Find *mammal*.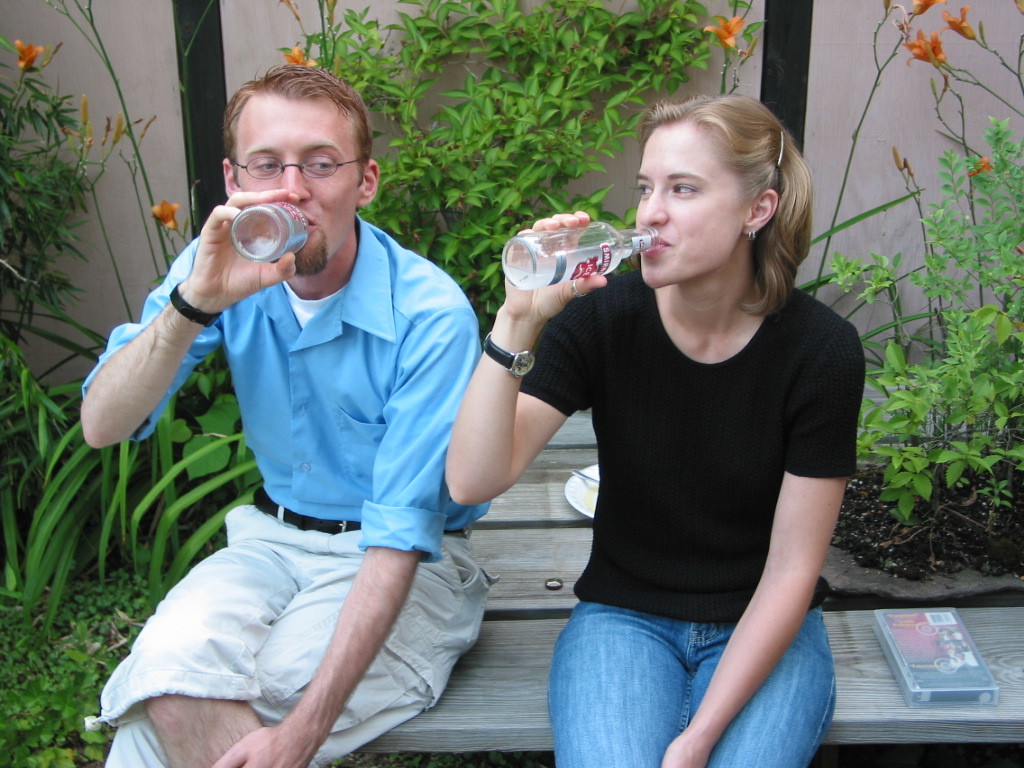
BBox(433, 90, 879, 749).
